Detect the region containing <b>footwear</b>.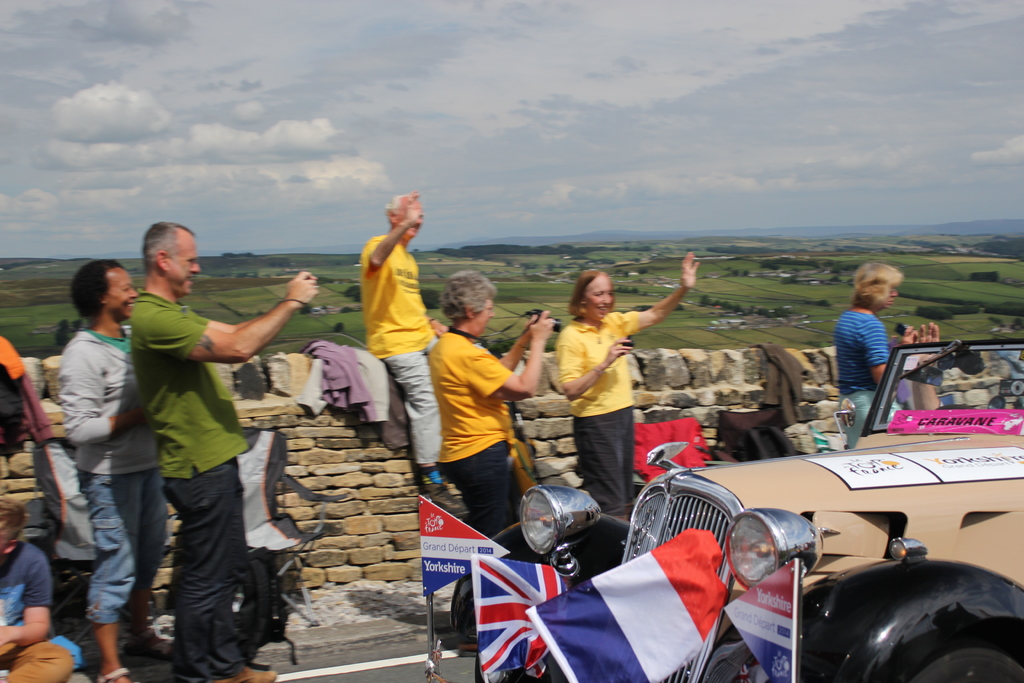
(91,666,134,682).
